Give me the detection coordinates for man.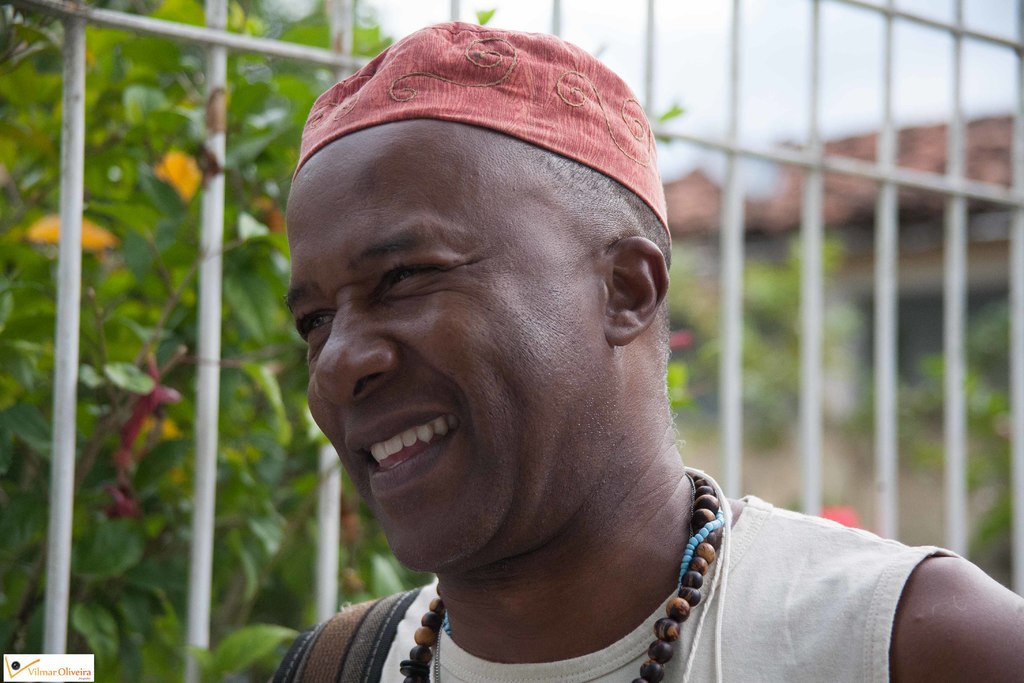
select_region(190, 31, 906, 682).
